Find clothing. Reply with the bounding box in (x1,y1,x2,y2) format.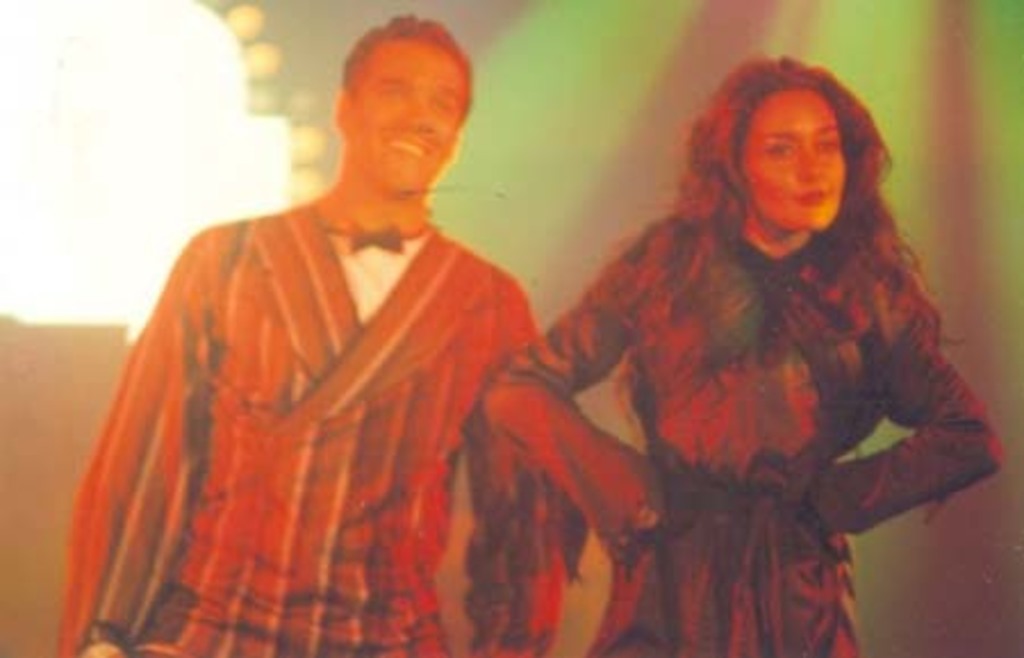
(57,203,542,656).
